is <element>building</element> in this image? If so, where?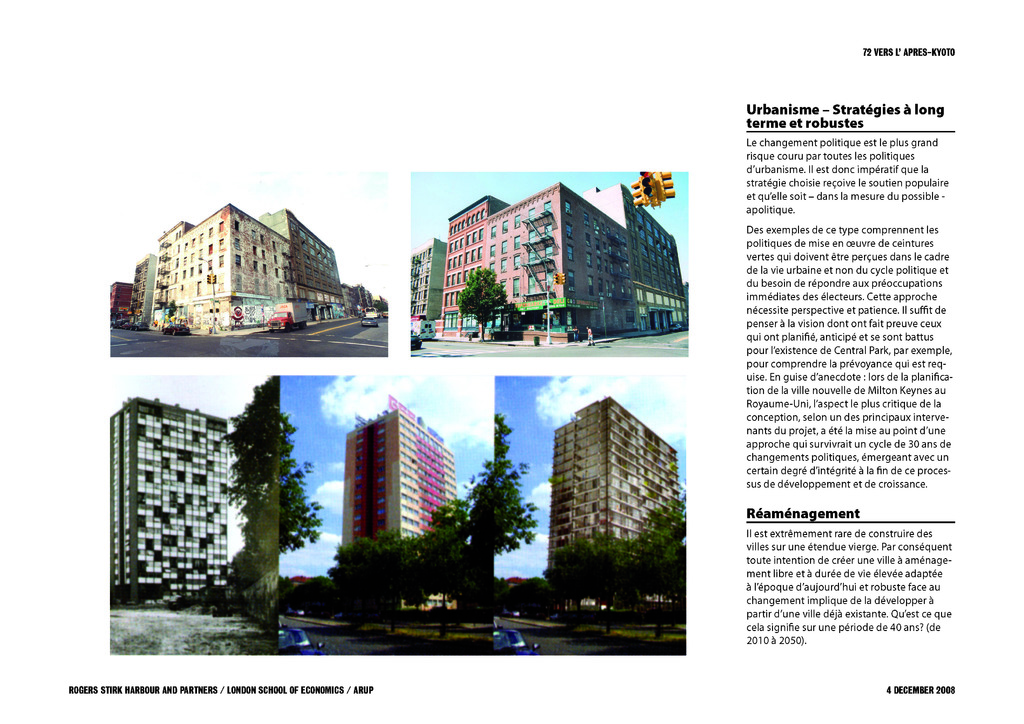
Yes, at BBox(125, 253, 159, 329).
